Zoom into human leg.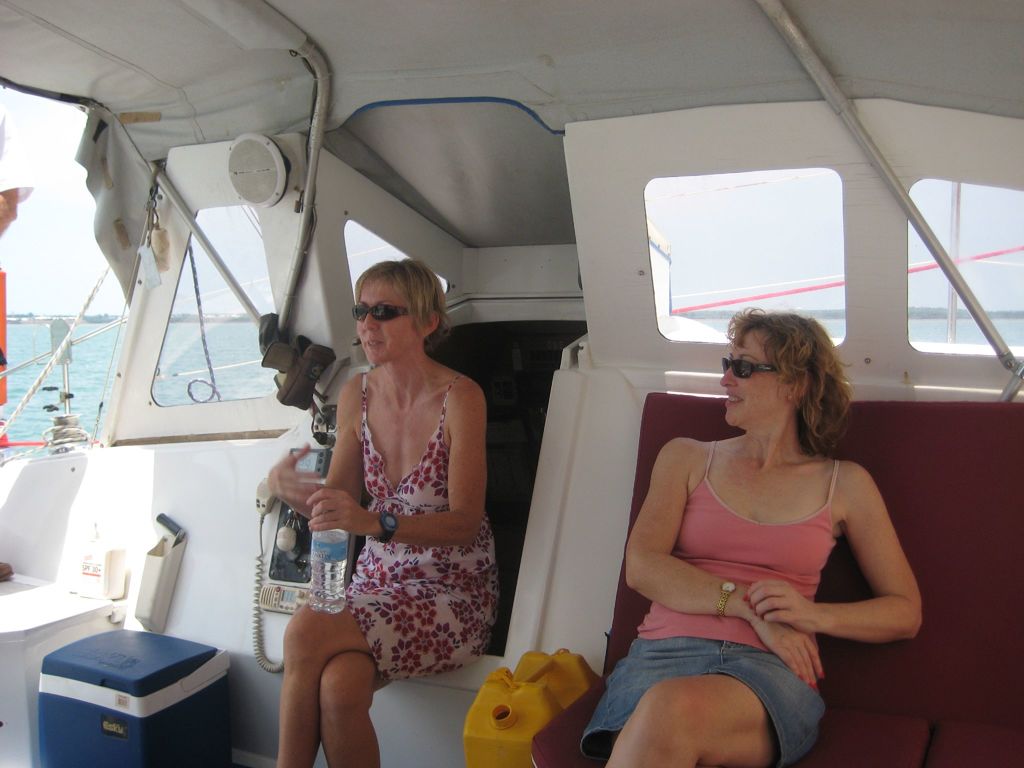
Zoom target: [605, 673, 823, 765].
